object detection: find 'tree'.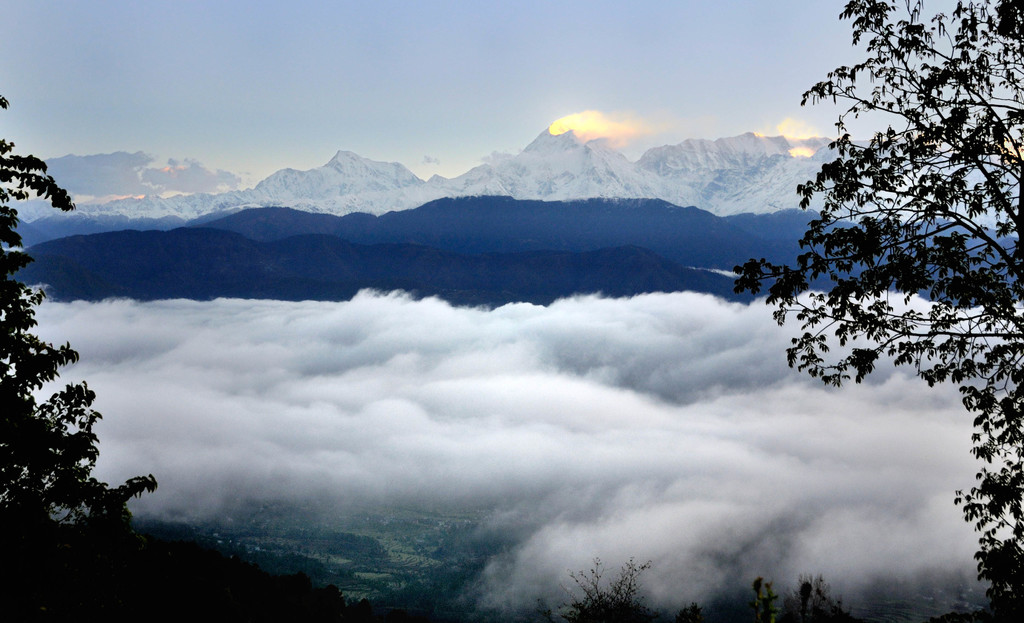
bbox(551, 0, 1023, 622).
